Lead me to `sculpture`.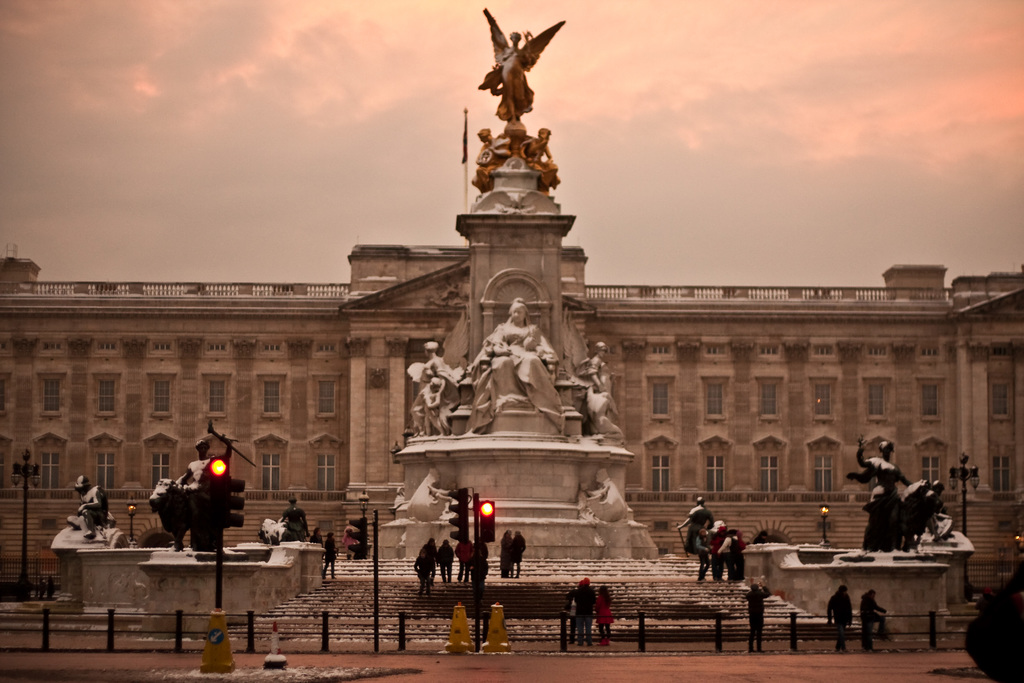
Lead to 579, 338, 615, 391.
